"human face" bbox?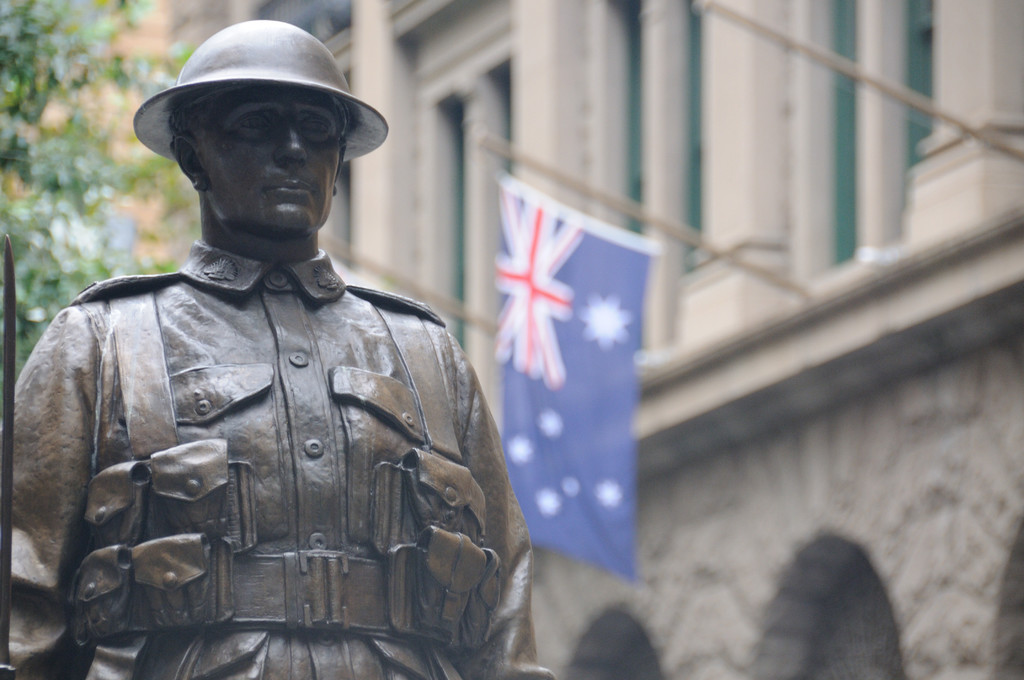
x1=196, y1=85, x2=342, y2=237
